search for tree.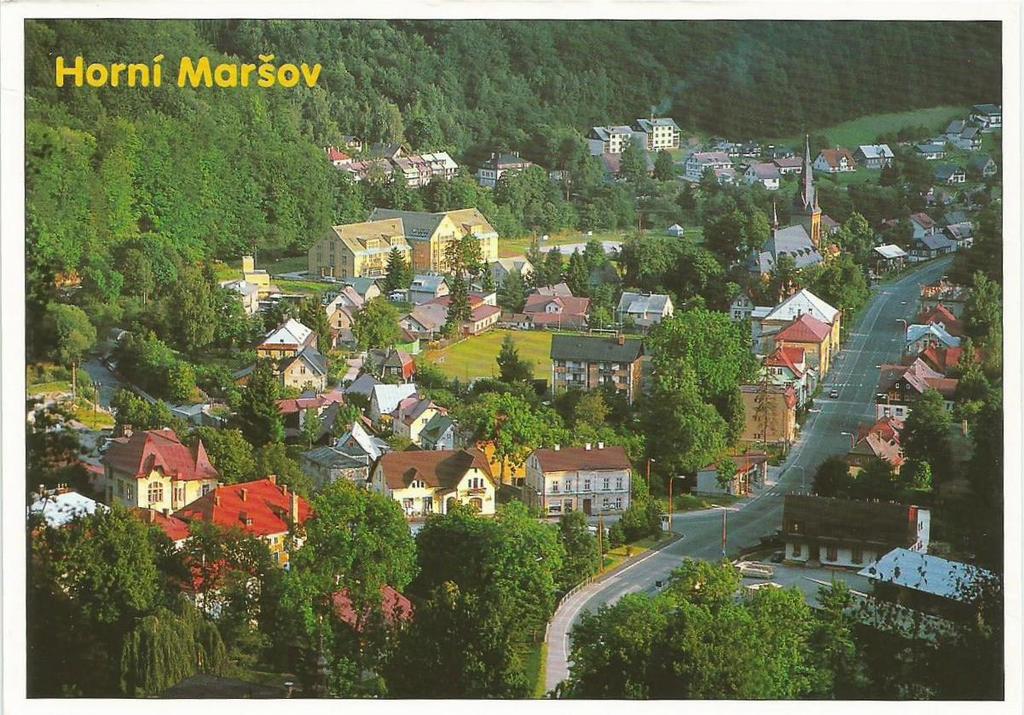
Found at locate(651, 148, 685, 188).
